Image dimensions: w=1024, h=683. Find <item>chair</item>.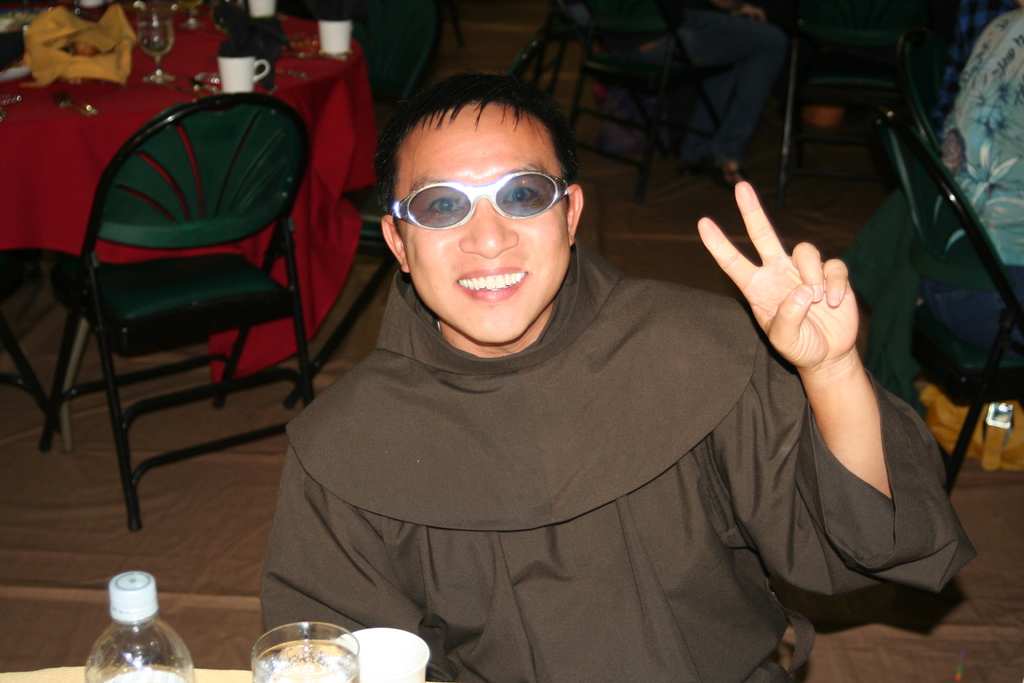
289:4:575:411.
